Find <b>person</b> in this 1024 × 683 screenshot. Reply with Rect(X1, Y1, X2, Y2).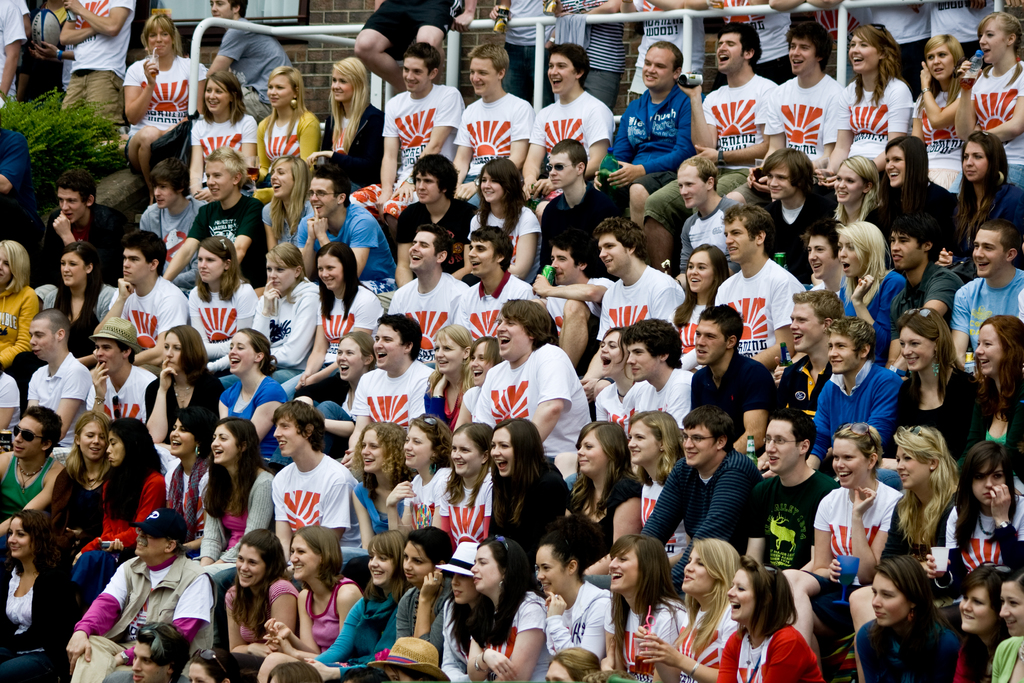
Rect(980, 577, 1023, 682).
